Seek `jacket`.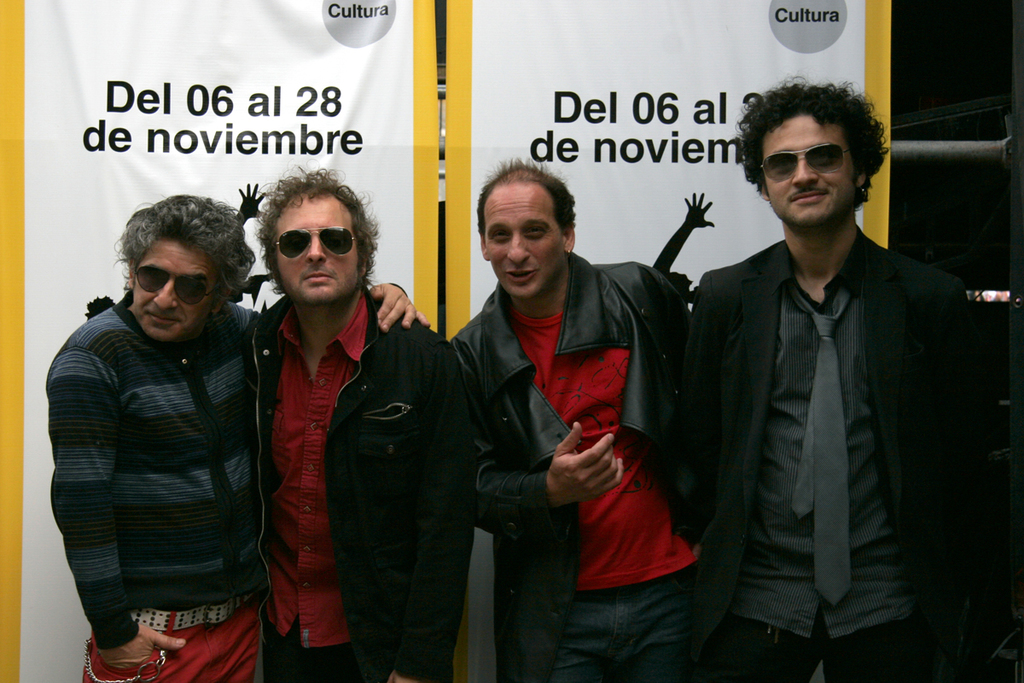
<region>446, 253, 696, 669</region>.
